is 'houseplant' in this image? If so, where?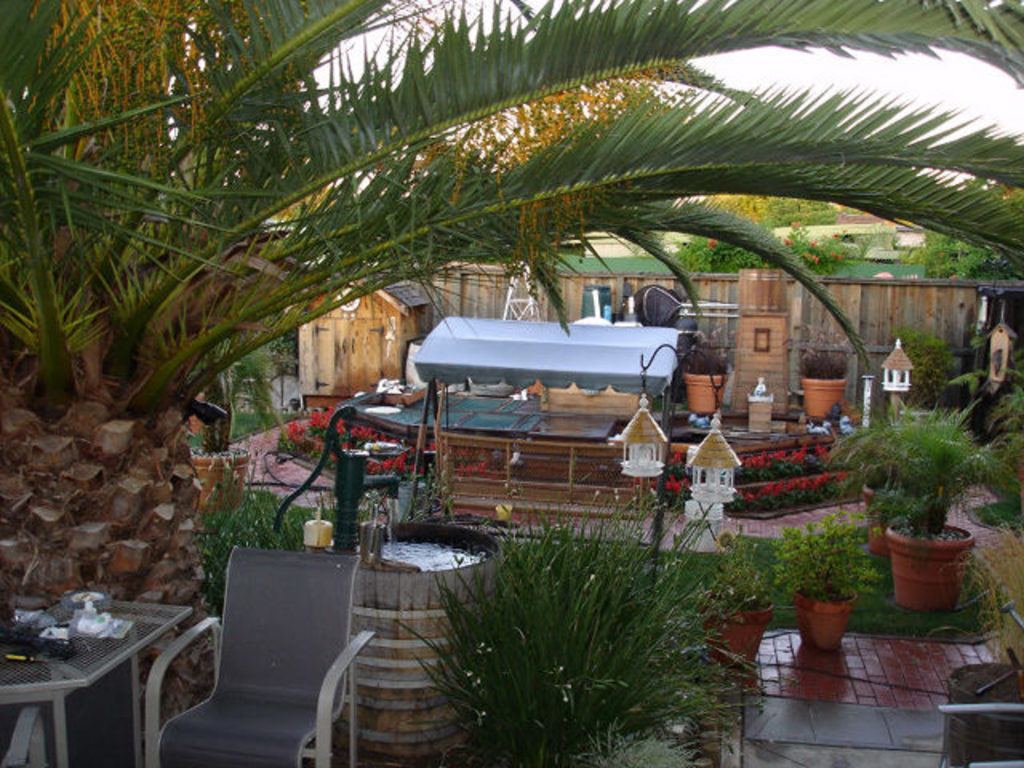
Yes, at left=678, top=328, right=736, bottom=411.
